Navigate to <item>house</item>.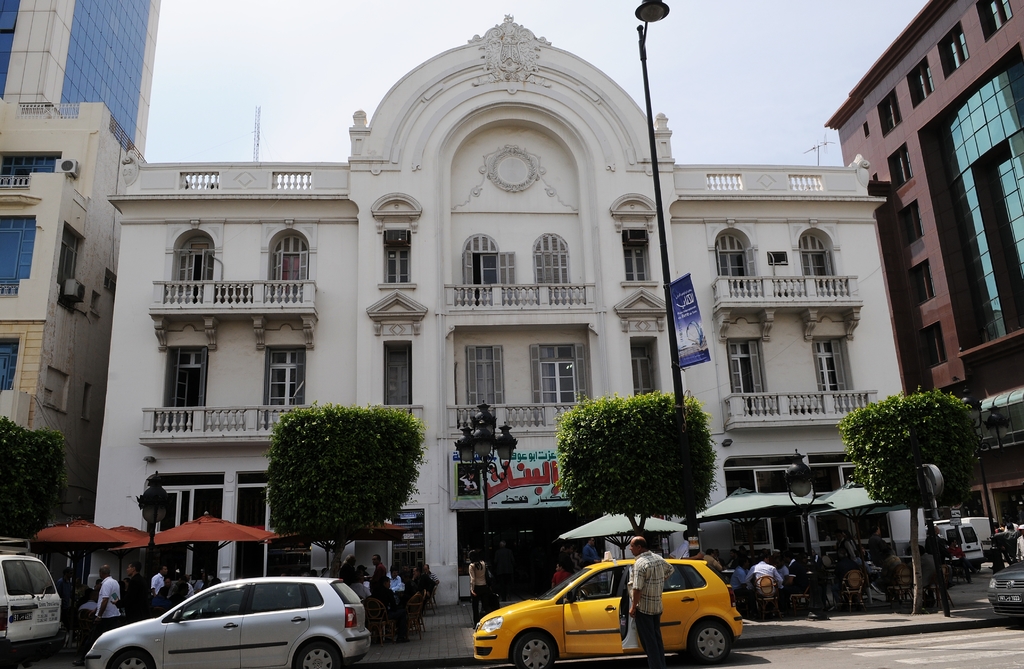
Navigation target: 828 0 1023 565.
